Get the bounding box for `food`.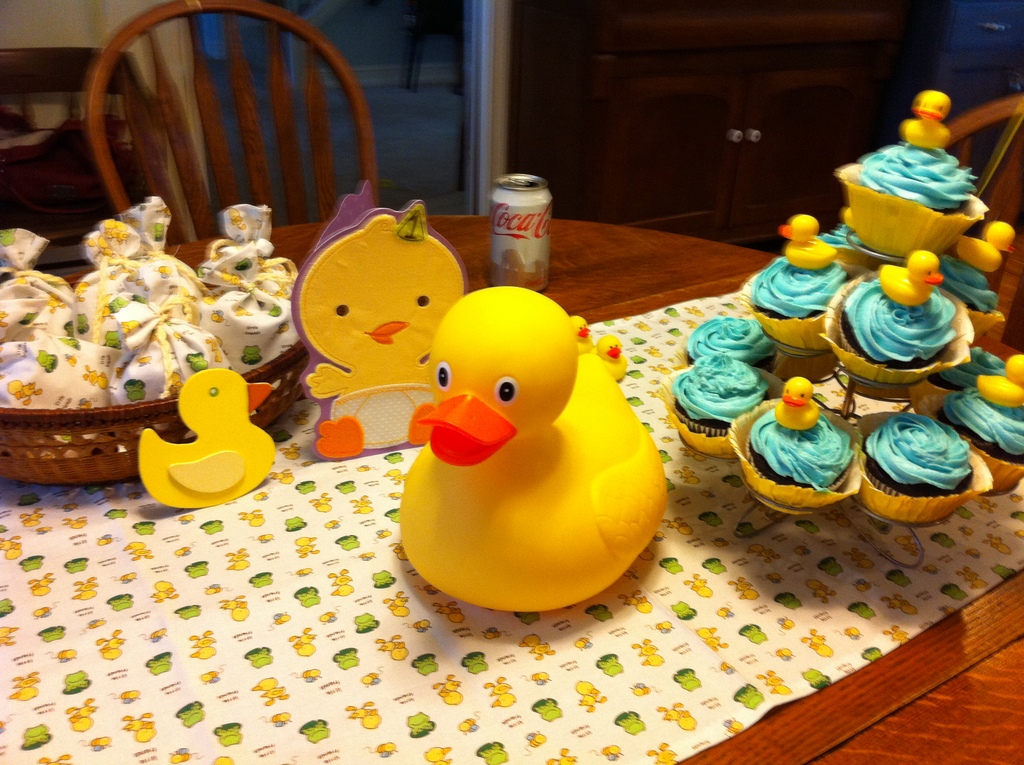
682, 315, 773, 376.
